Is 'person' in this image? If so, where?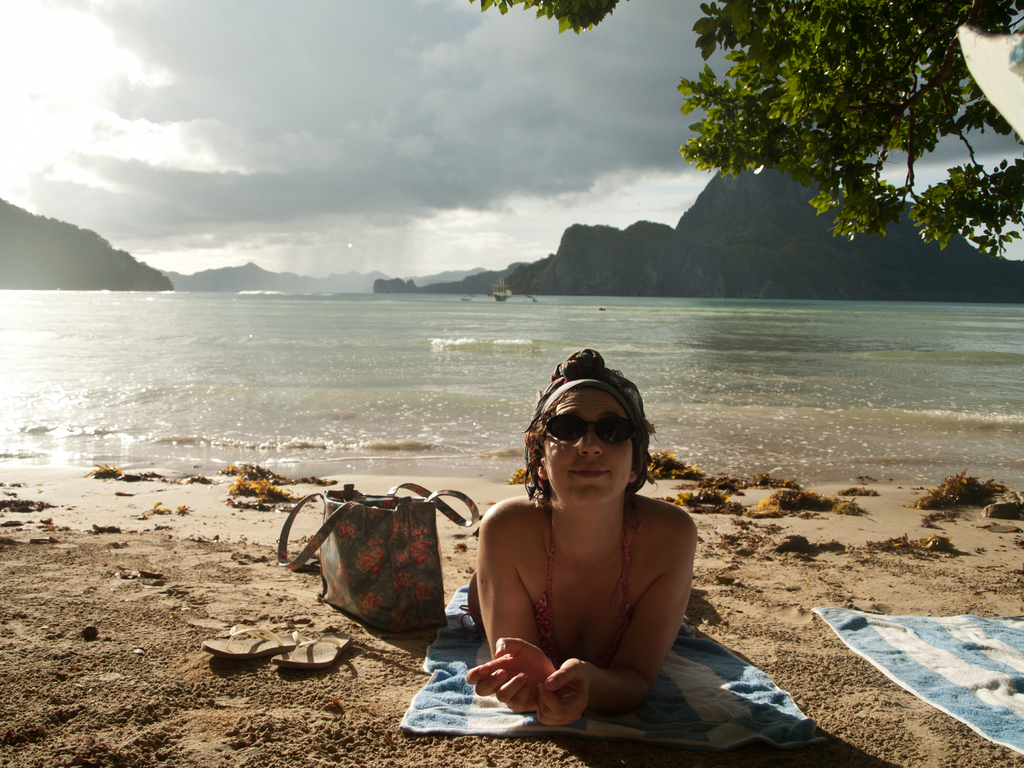
Yes, at <box>461,343,692,724</box>.
